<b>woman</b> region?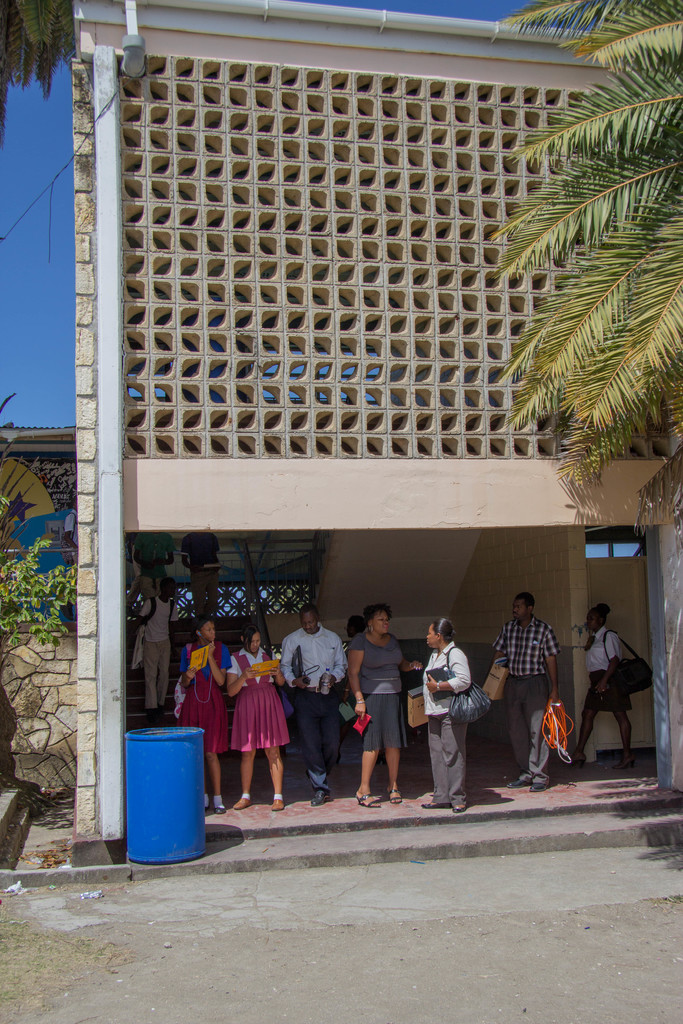
(left=177, top=620, right=226, bottom=817)
